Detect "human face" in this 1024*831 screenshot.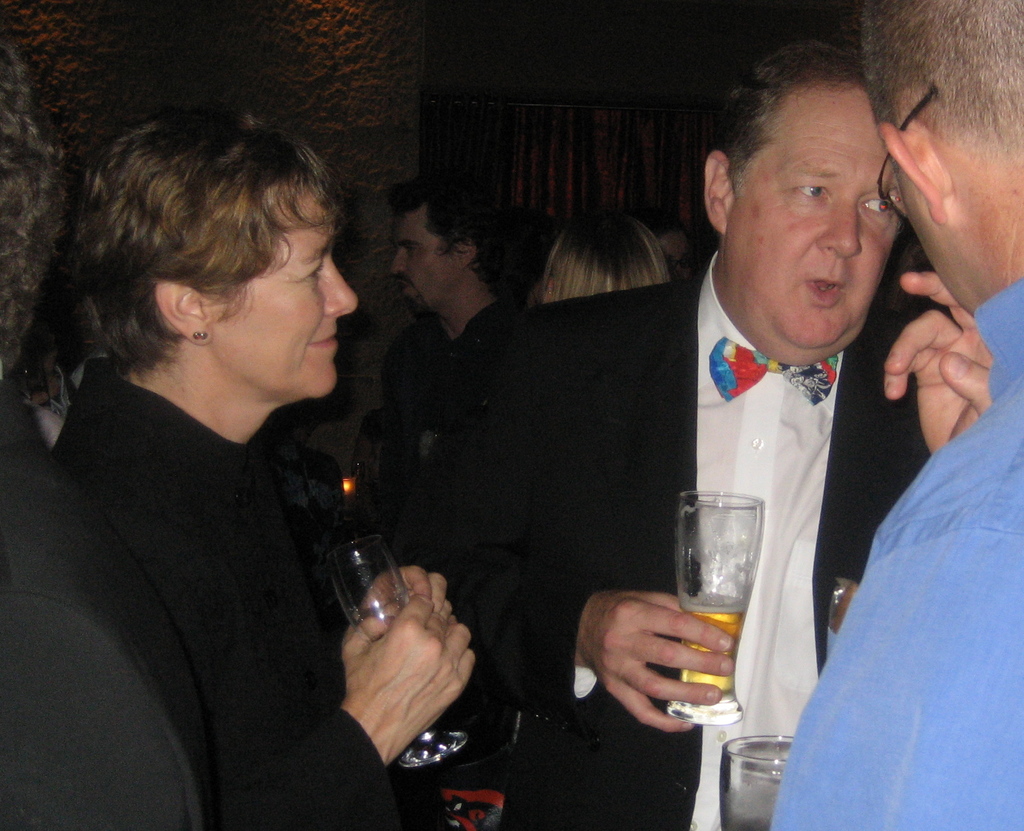
Detection: {"x1": 888, "y1": 162, "x2": 971, "y2": 324}.
